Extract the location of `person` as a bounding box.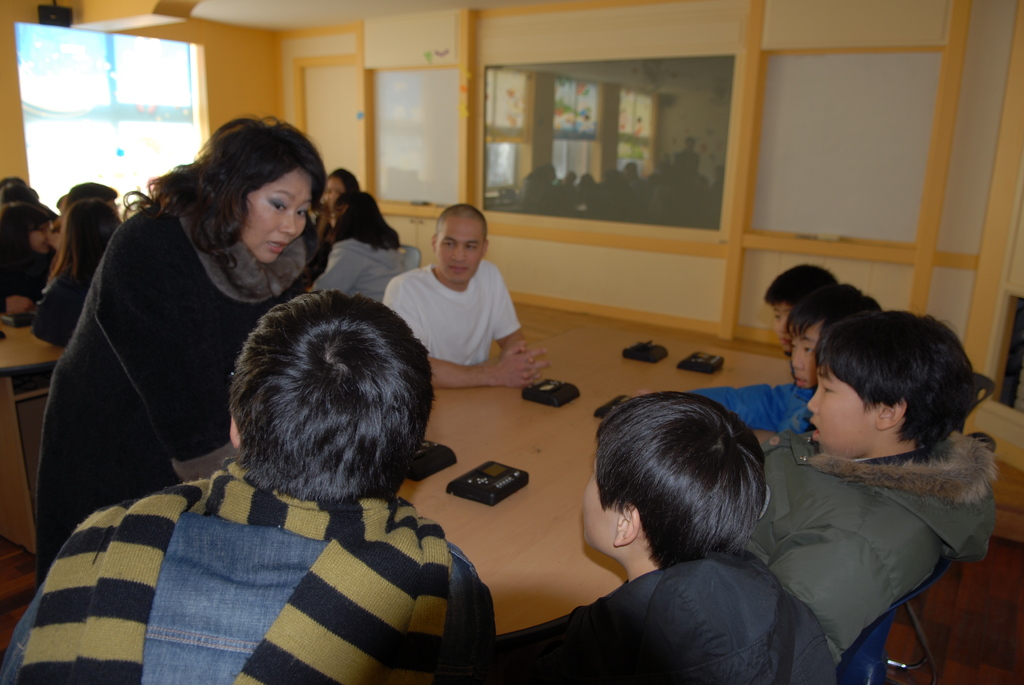
3, 184, 58, 311.
